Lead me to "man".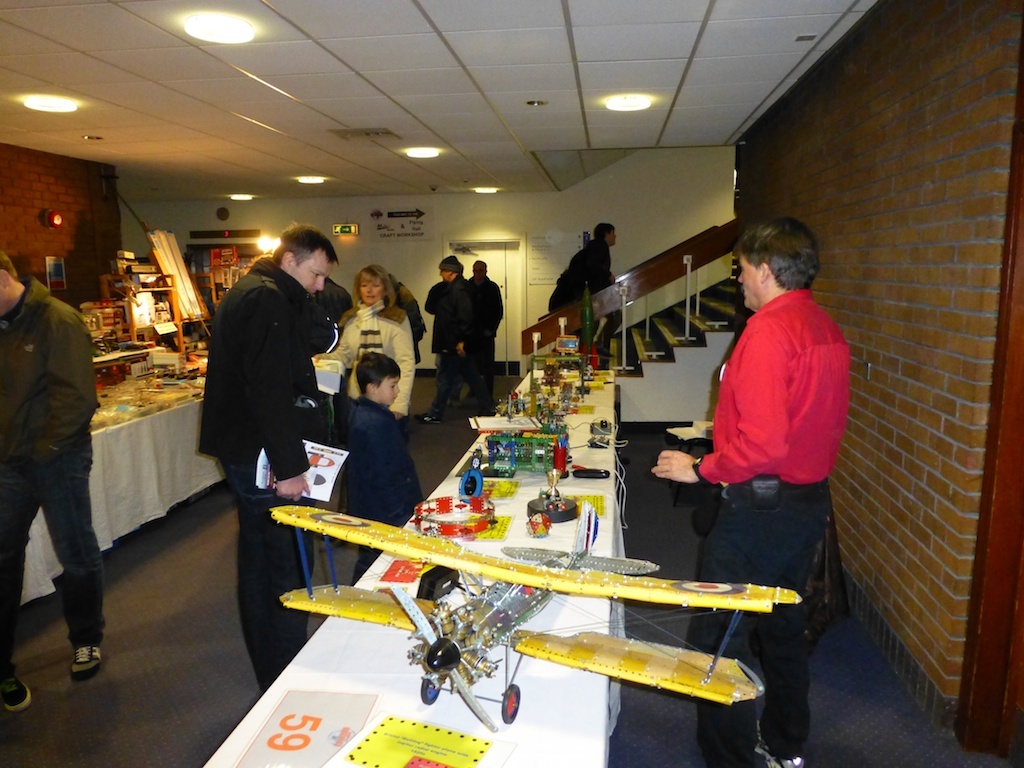
Lead to [416,258,470,422].
